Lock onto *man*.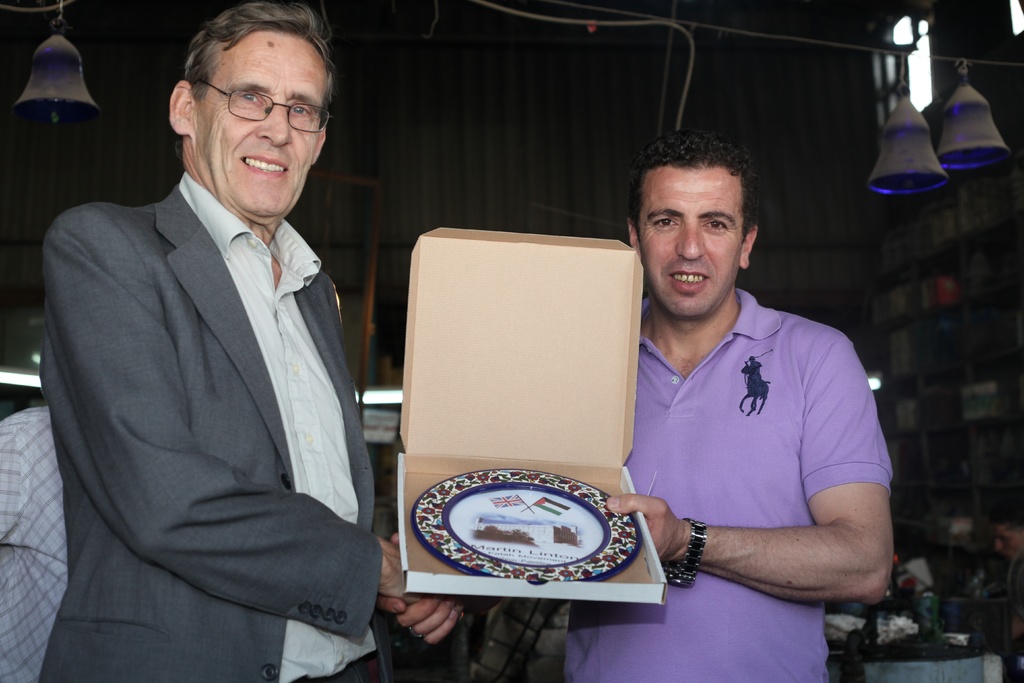
Locked: [left=375, top=111, right=907, bottom=682].
